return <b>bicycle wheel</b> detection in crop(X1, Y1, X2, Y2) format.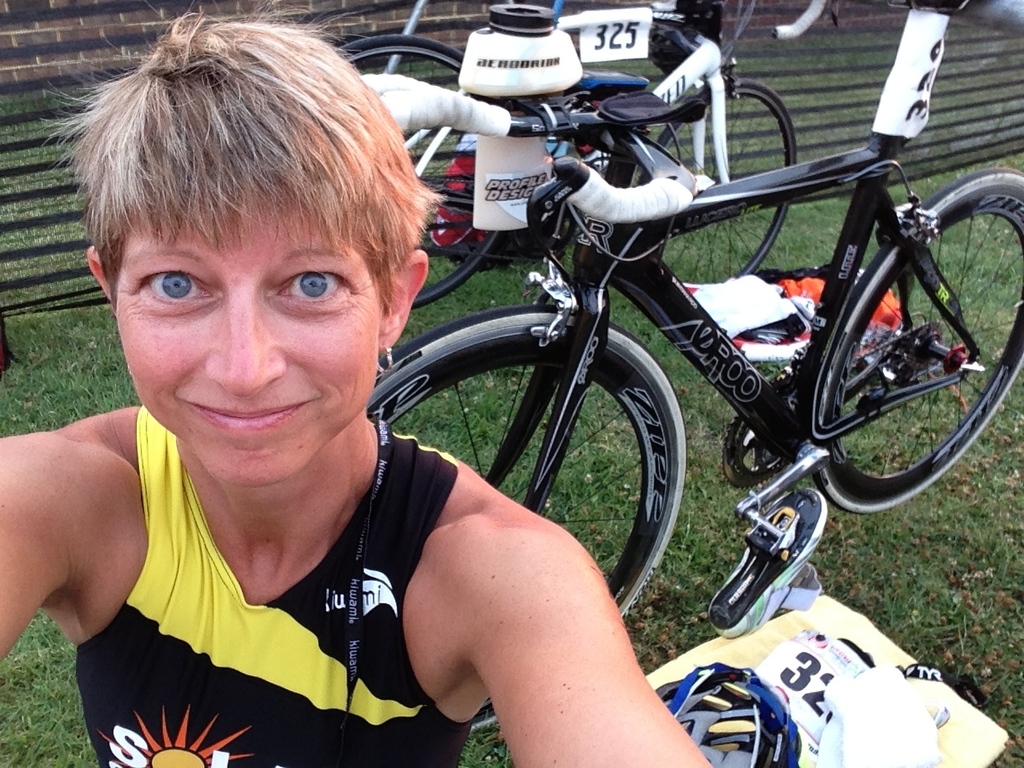
crop(800, 197, 998, 536).
